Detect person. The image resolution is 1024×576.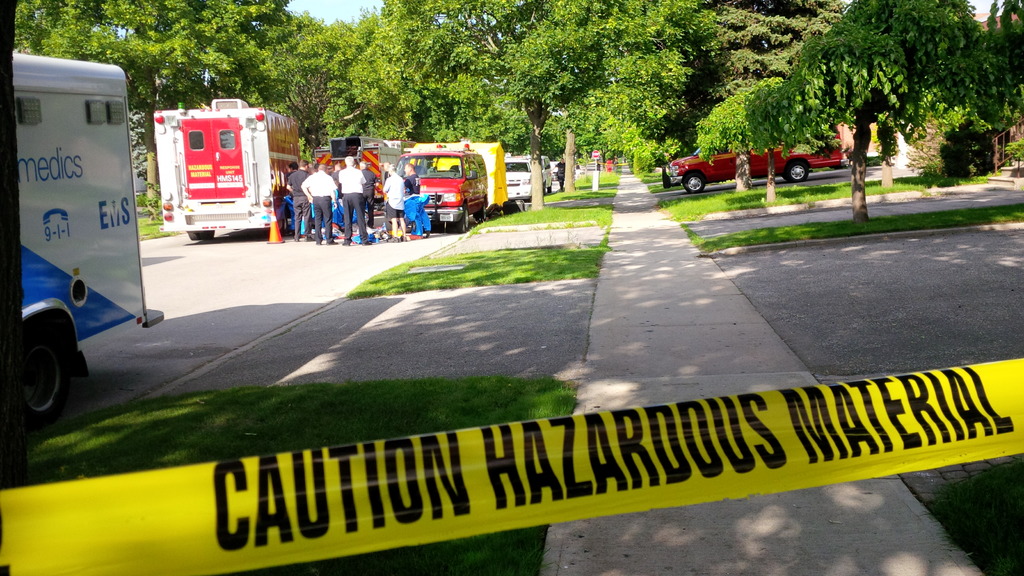
[340,158,367,242].
